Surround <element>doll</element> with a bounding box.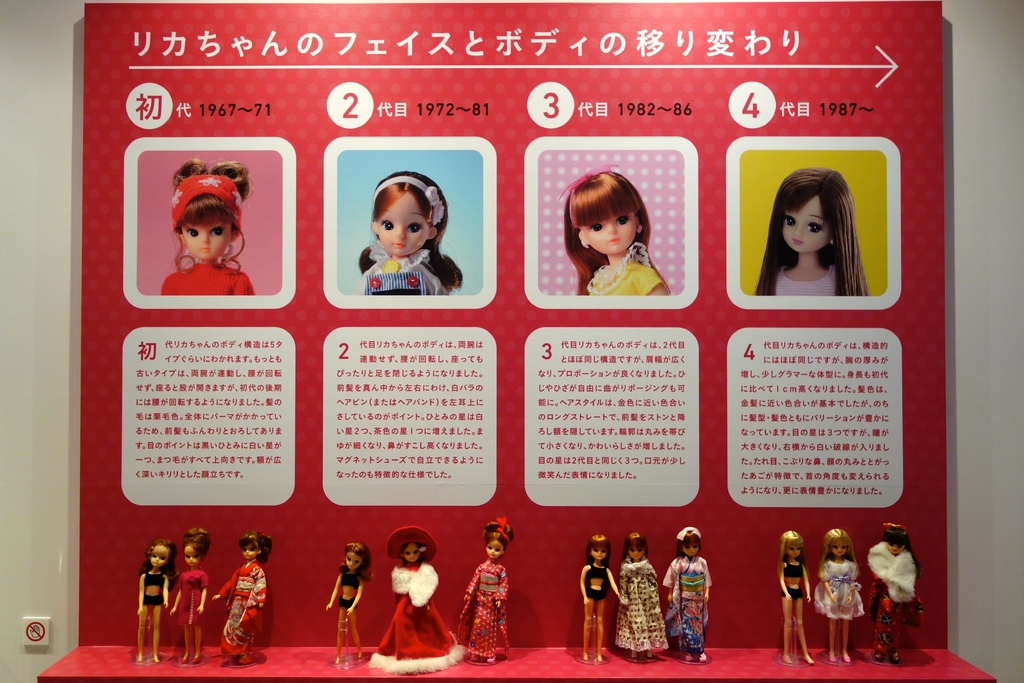
356:173:461:304.
